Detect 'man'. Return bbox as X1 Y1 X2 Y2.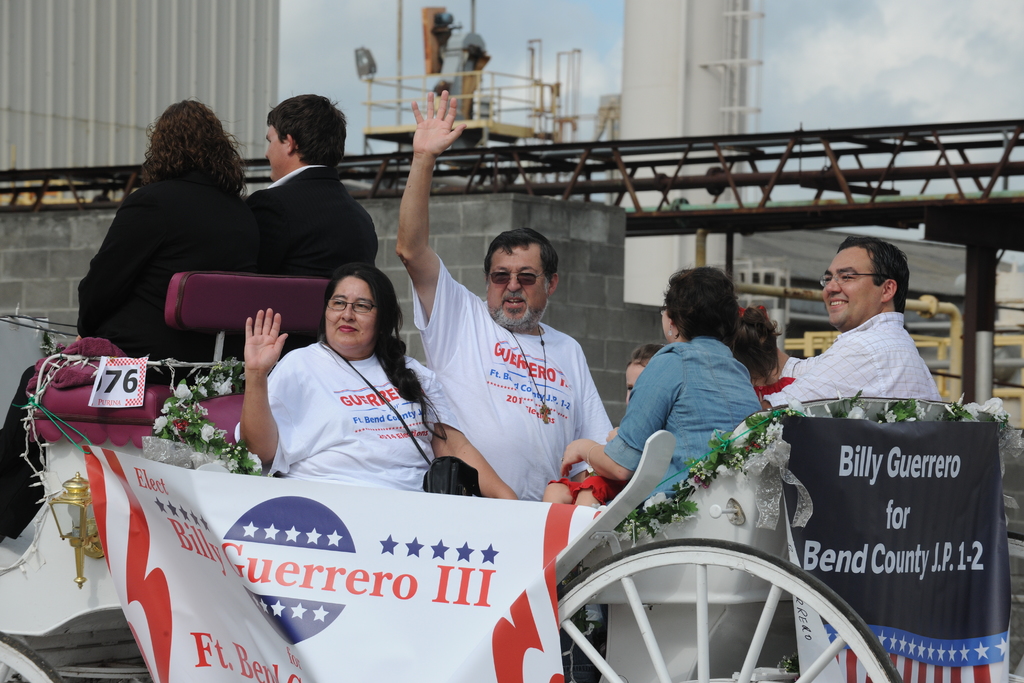
227 90 383 367.
